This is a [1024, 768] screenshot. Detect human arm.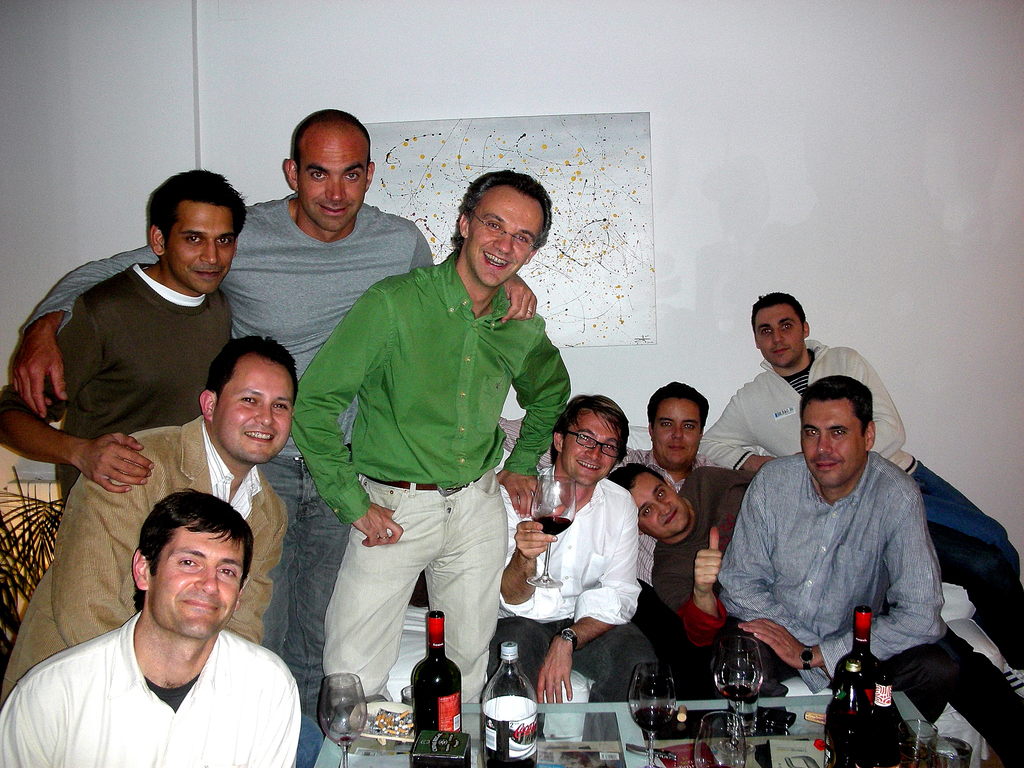
locate(243, 664, 300, 767).
